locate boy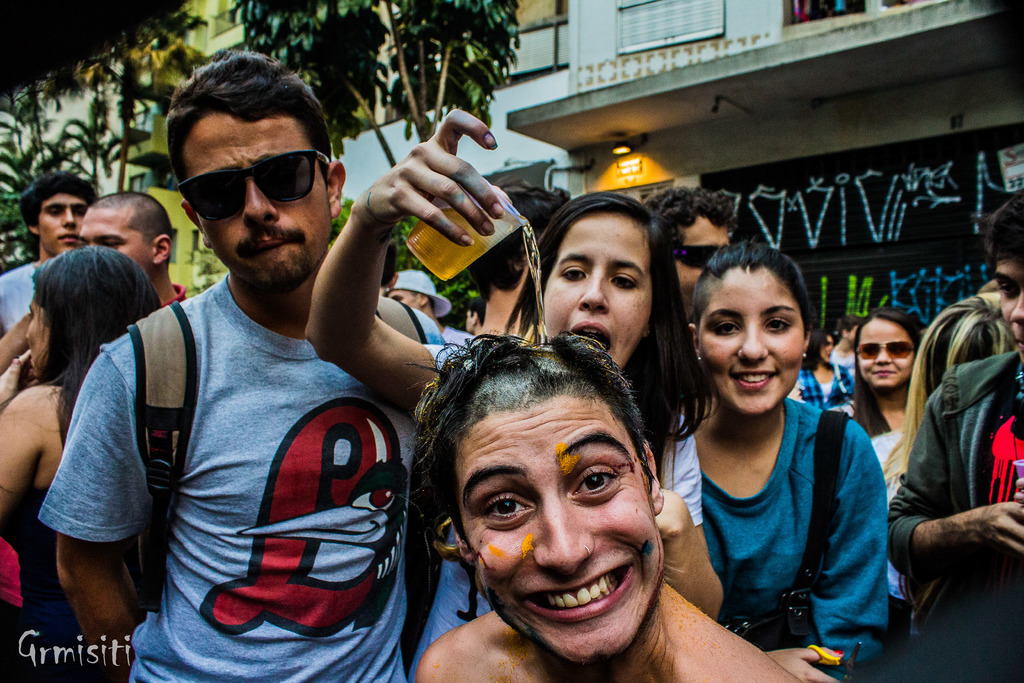
[left=0, top=169, right=100, bottom=335]
